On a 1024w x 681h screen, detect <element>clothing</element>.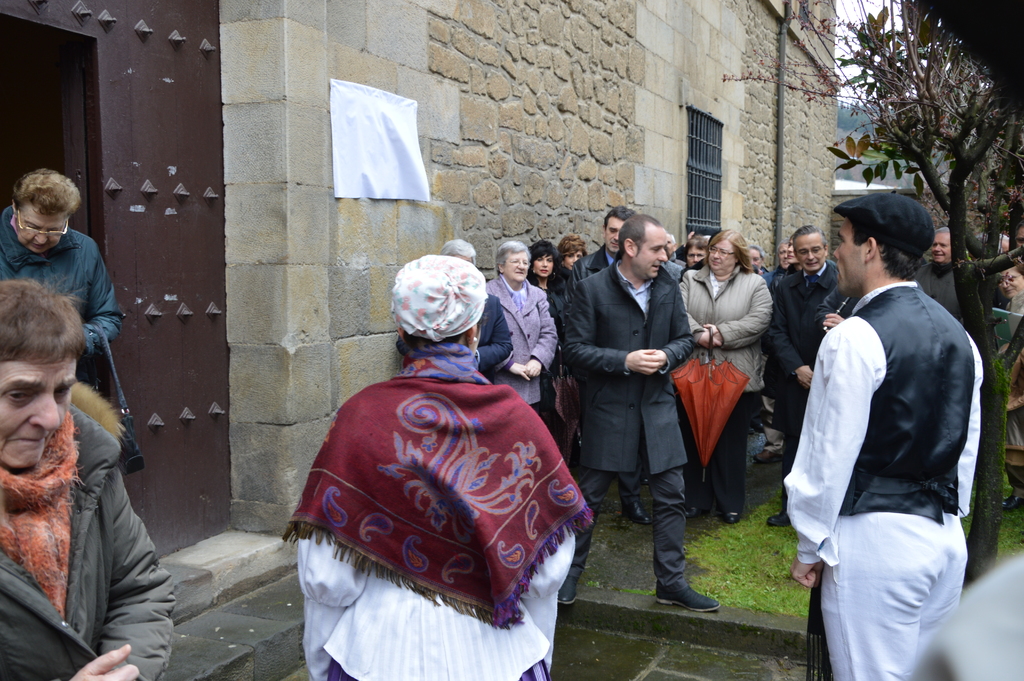
x1=925 y1=240 x2=1020 y2=332.
